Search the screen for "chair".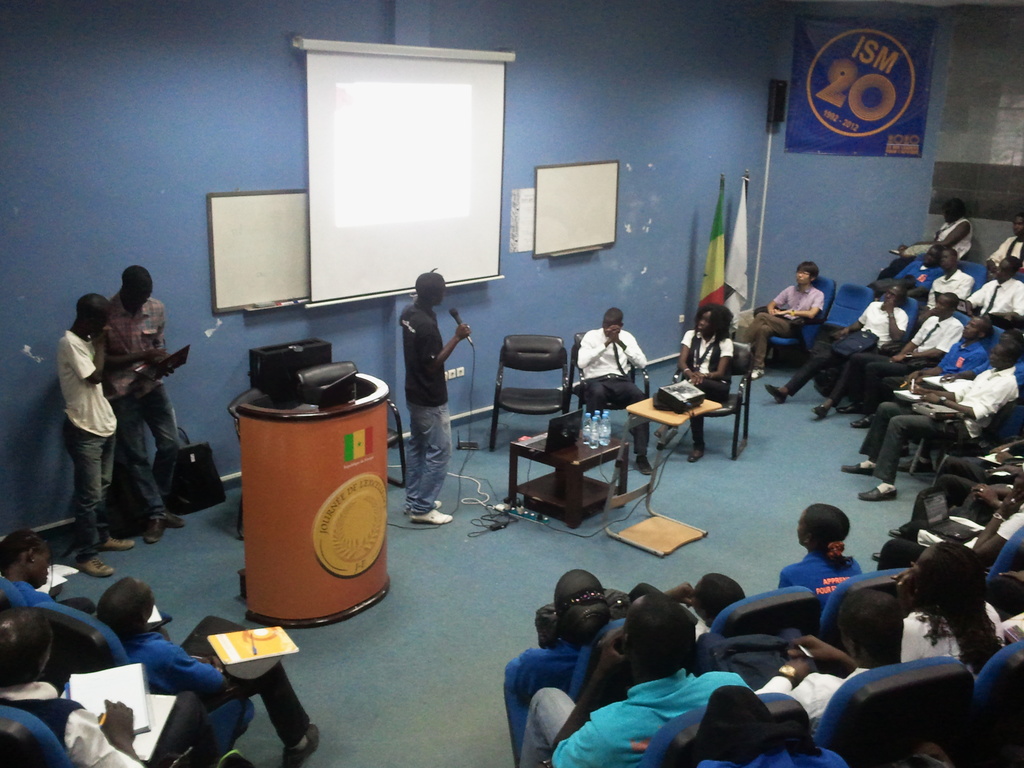
Found at [x1=805, y1=279, x2=874, y2=351].
